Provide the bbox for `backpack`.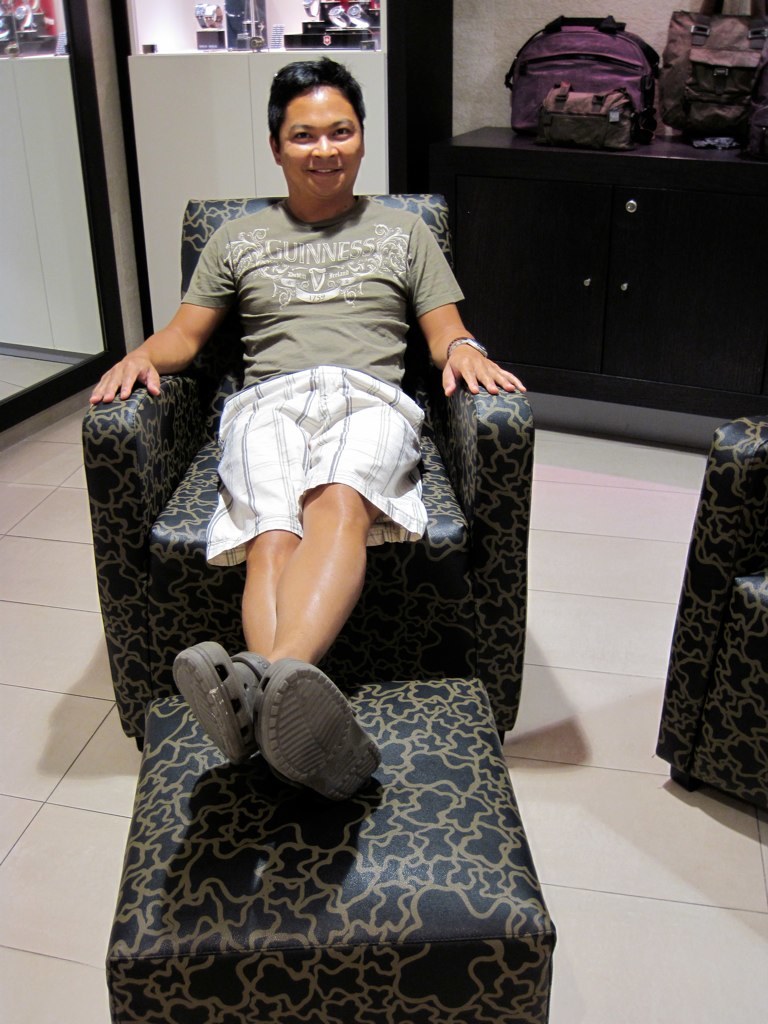
<bbox>645, 5, 767, 127</bbox>.
